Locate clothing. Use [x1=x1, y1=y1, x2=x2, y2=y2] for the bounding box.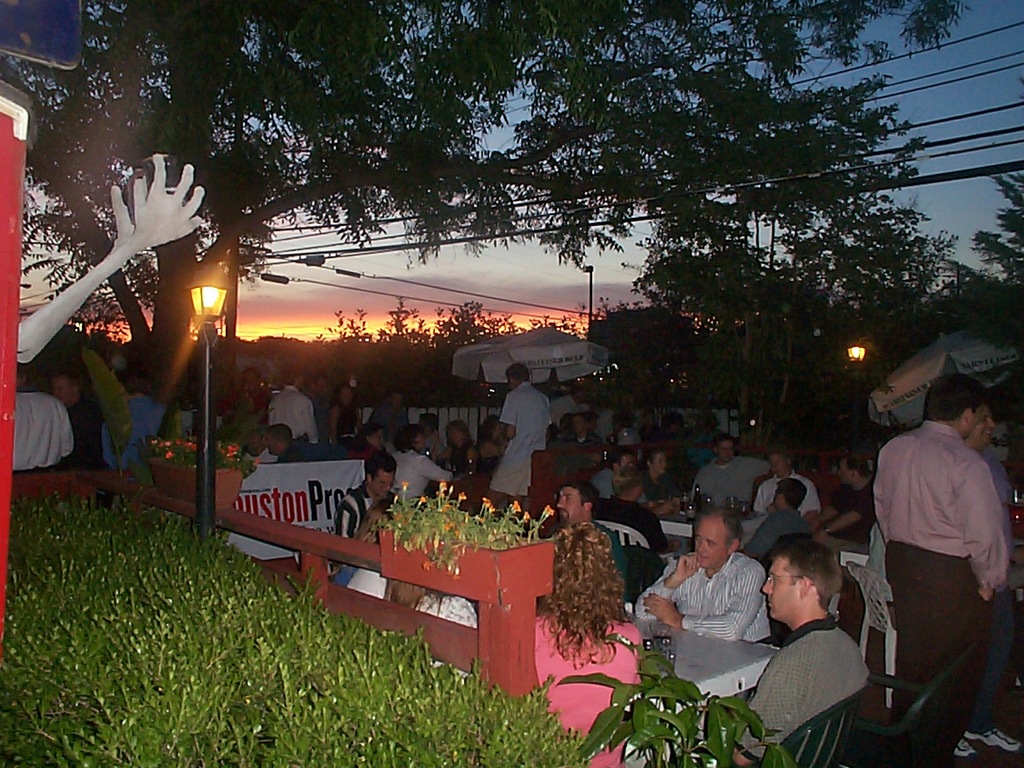
[x1=391, y1=447, x2=460, y2=500].
